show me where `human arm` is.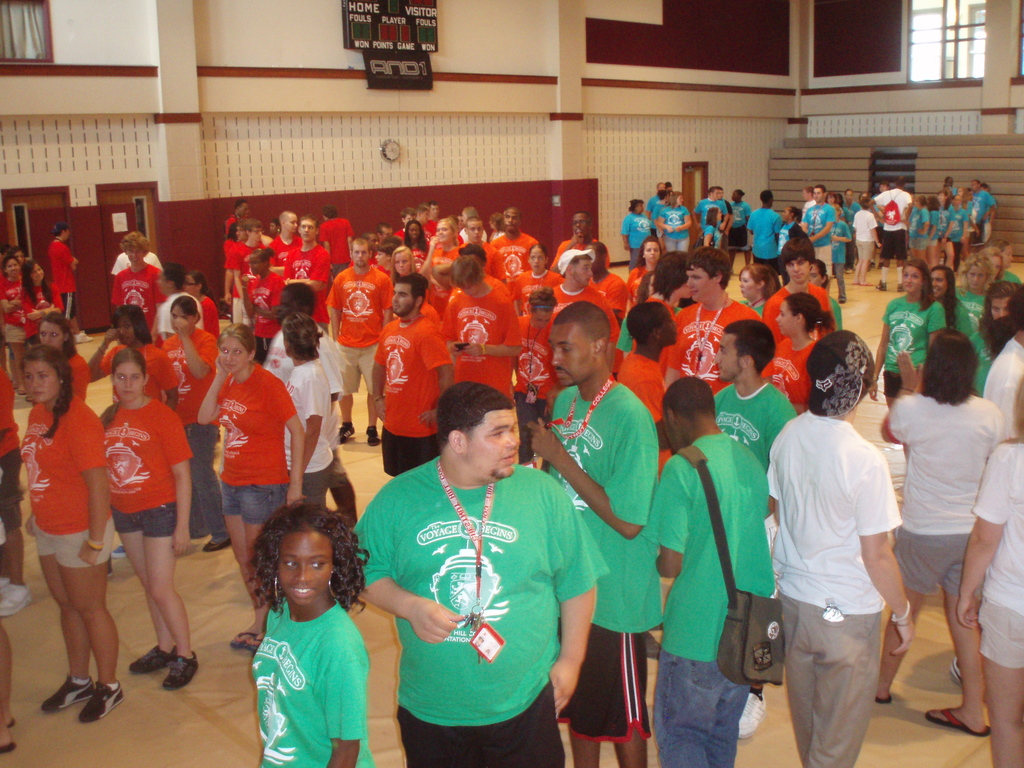
`human arm` is at [left=82, top=413, right=106, bottom=580].
